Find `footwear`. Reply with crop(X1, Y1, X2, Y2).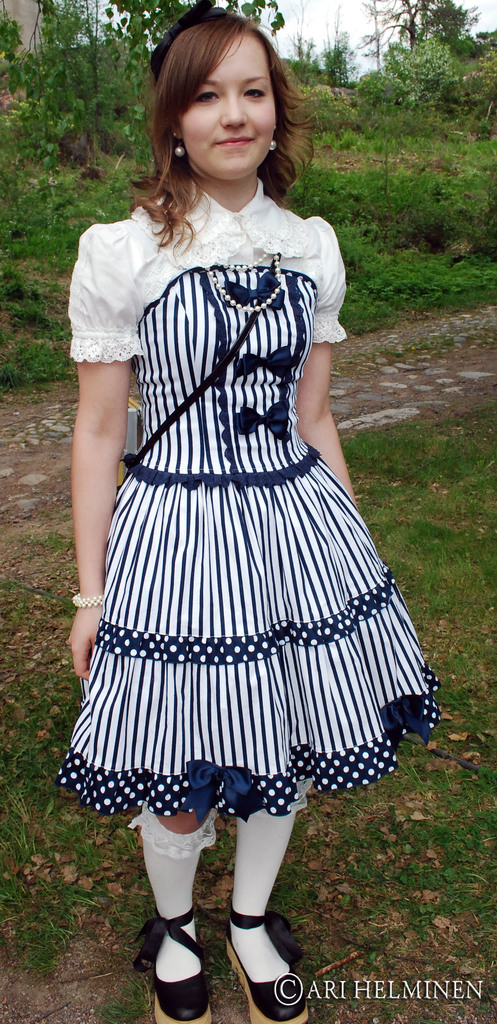
crop(222, 905, 295, 995).
